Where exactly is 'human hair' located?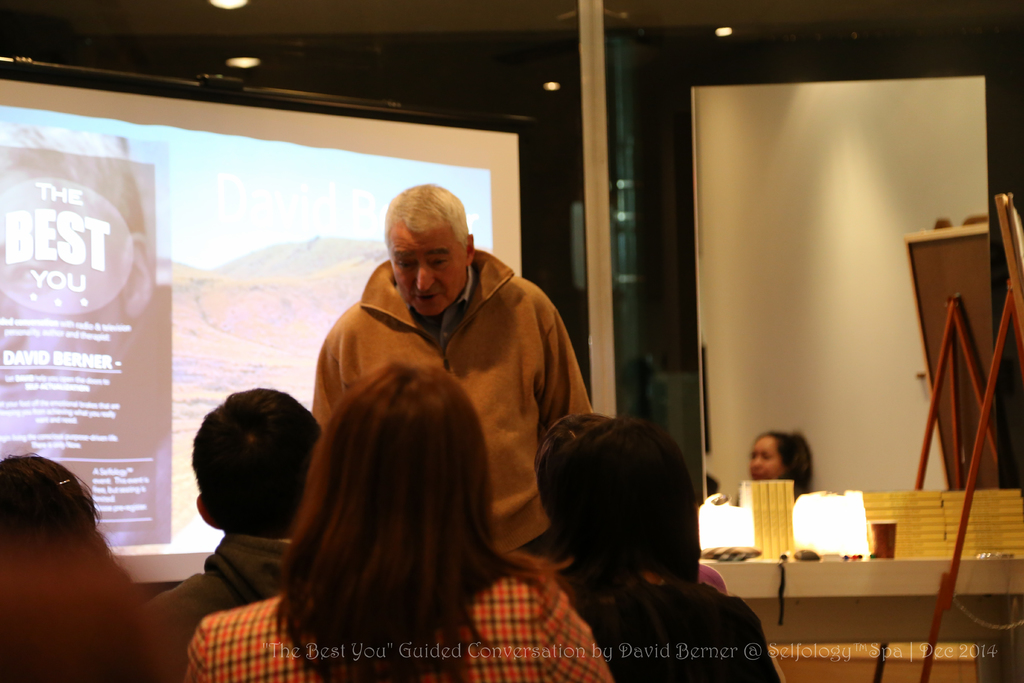
Its bounding box is [275, 356, 507, 682].
